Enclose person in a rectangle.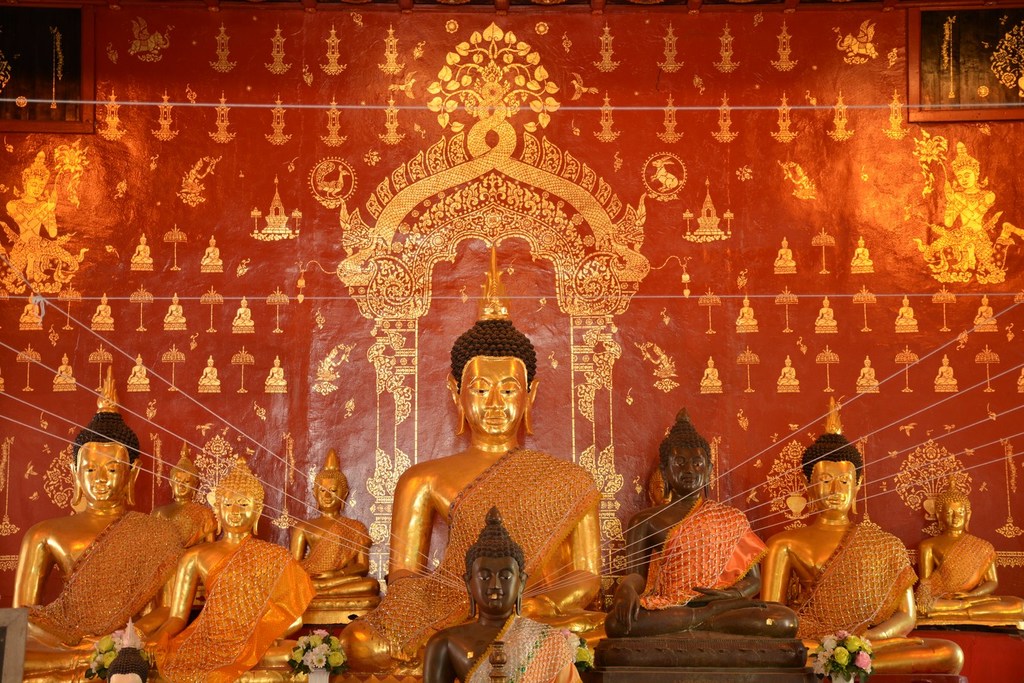
BBox(17, 291, 42, 324).
